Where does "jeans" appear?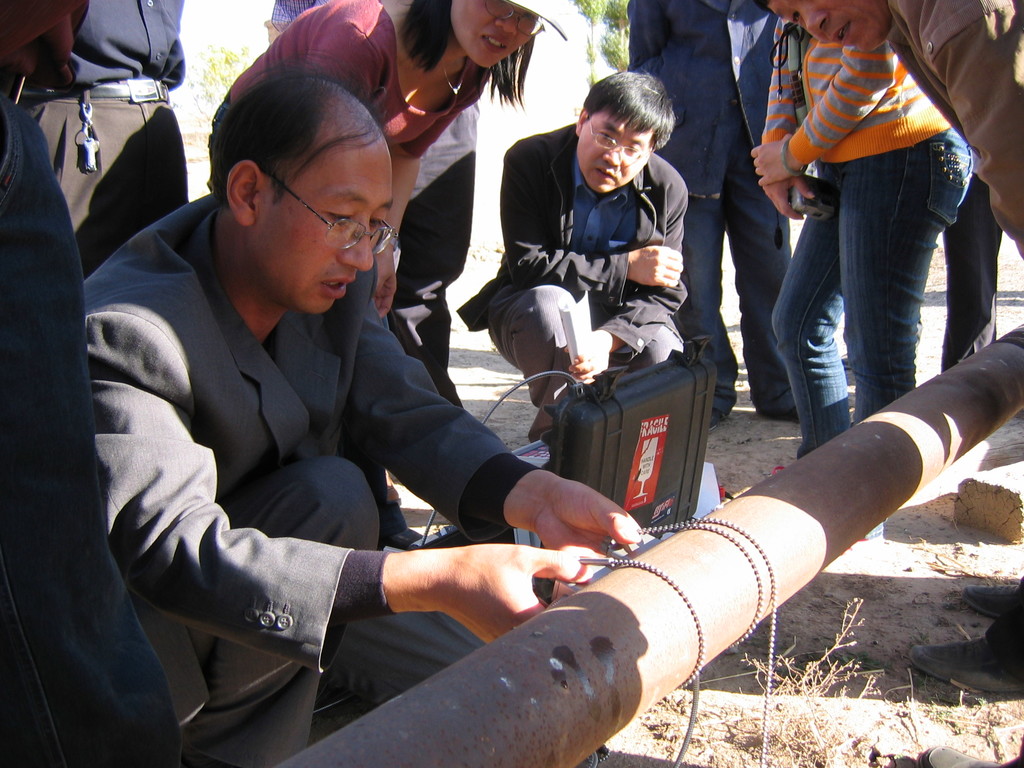
Appears at detection(768, 127, 973, 461).
